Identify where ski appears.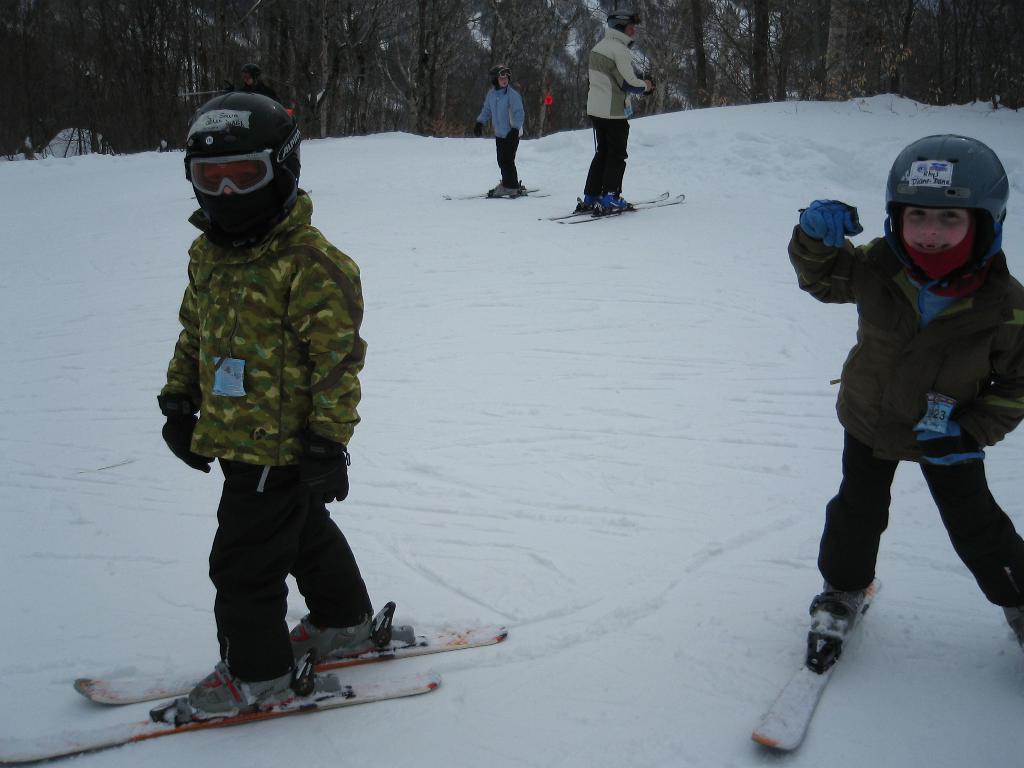
Appears at region(439, 182, 551, 202).
